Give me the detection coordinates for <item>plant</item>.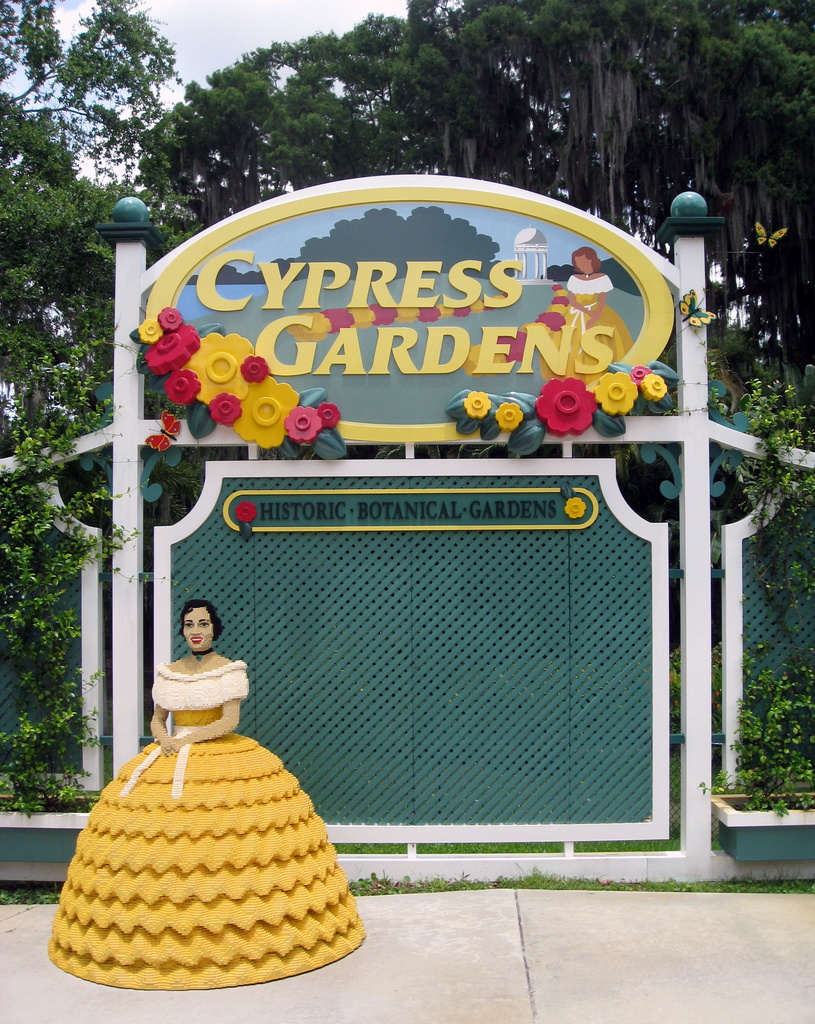
<box>706,652,814,865</box>.
